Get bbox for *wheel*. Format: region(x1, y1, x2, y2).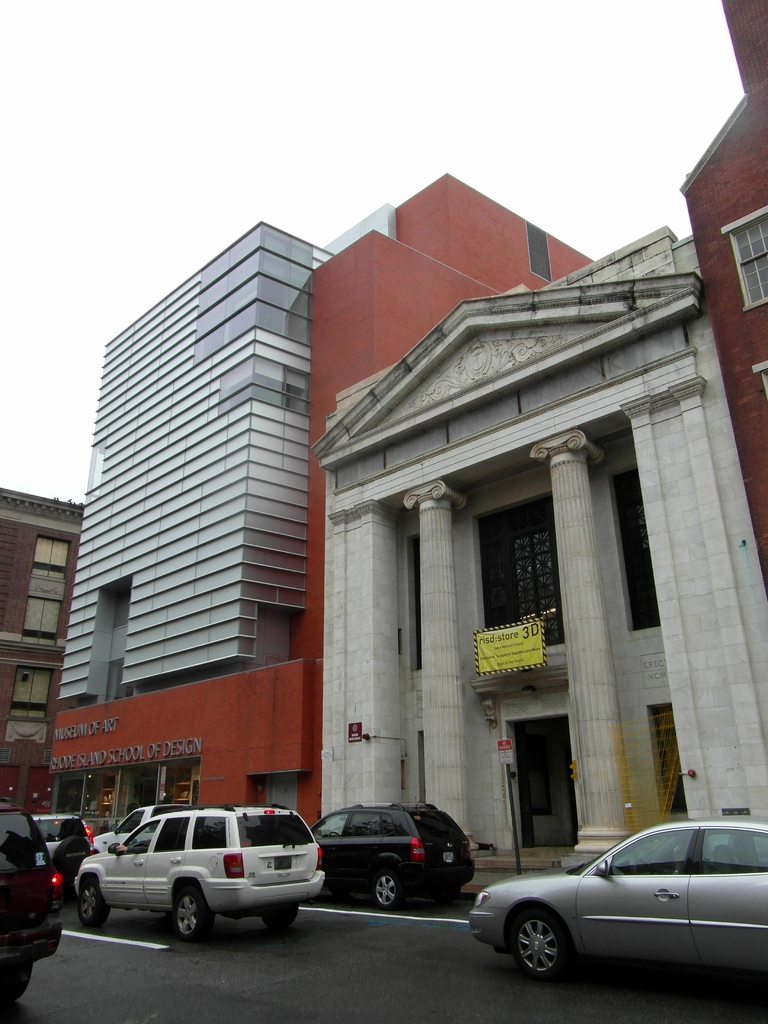
region(54, 836, 92, 877).
